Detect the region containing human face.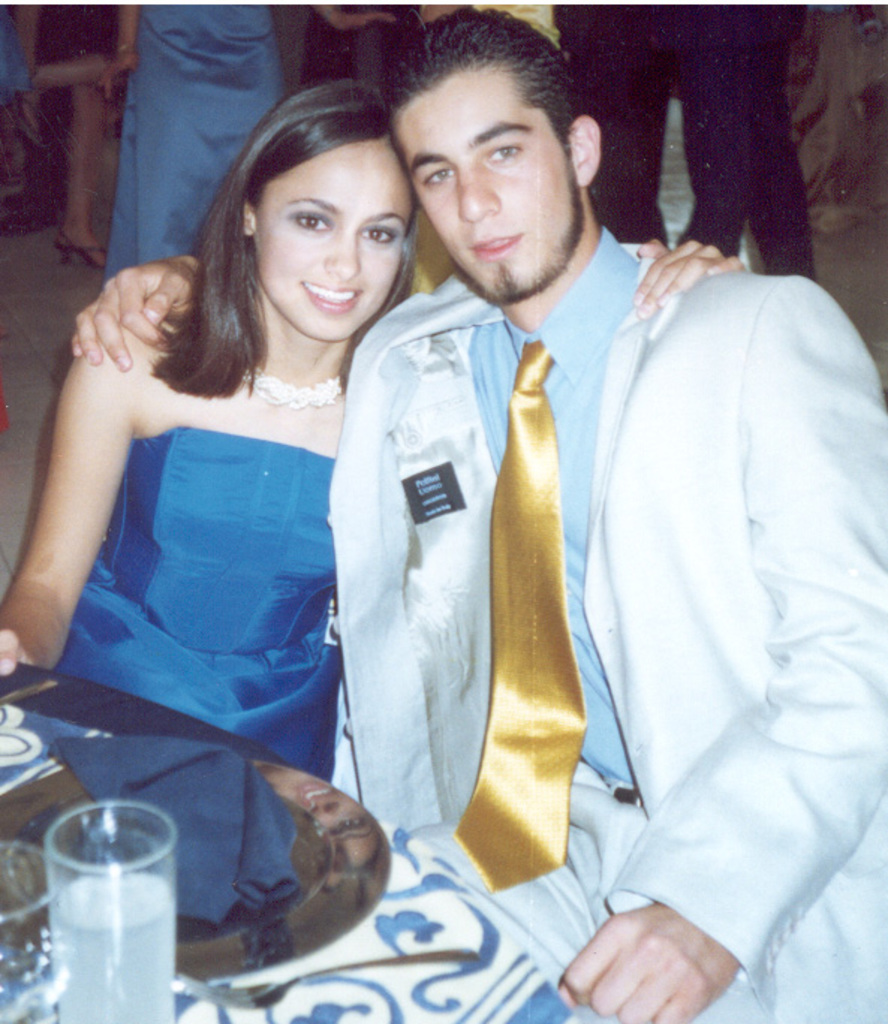
<box>389,64,577,299</box>.
